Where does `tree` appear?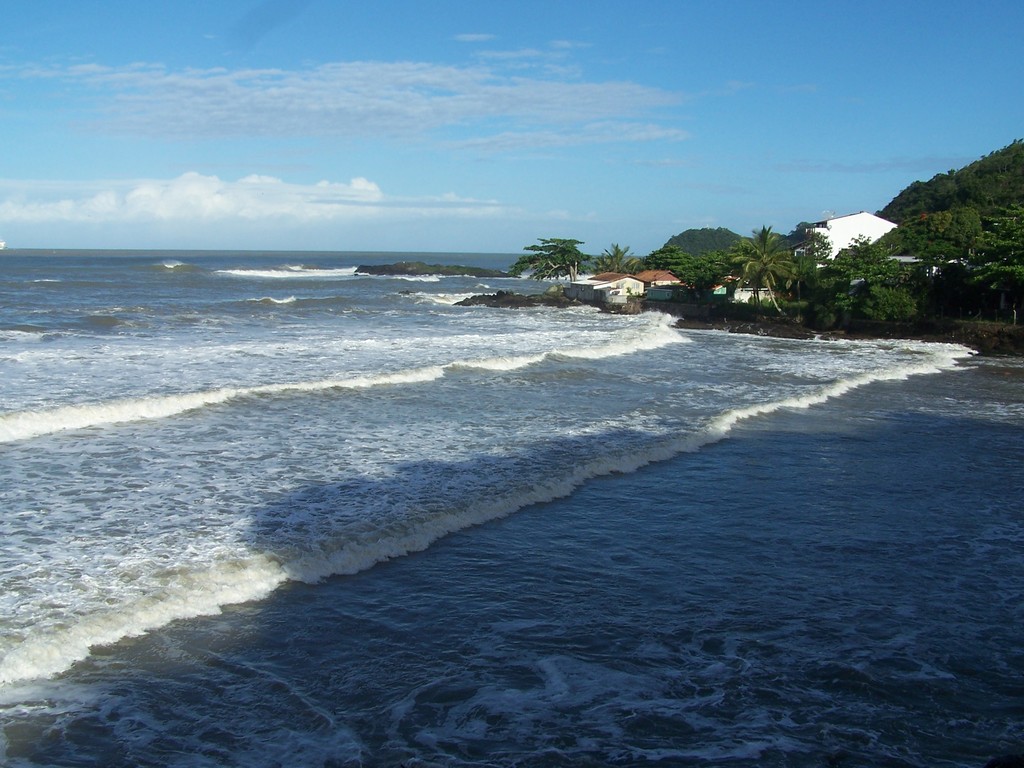
Appears at rect(962, 200, 1021, 305).
